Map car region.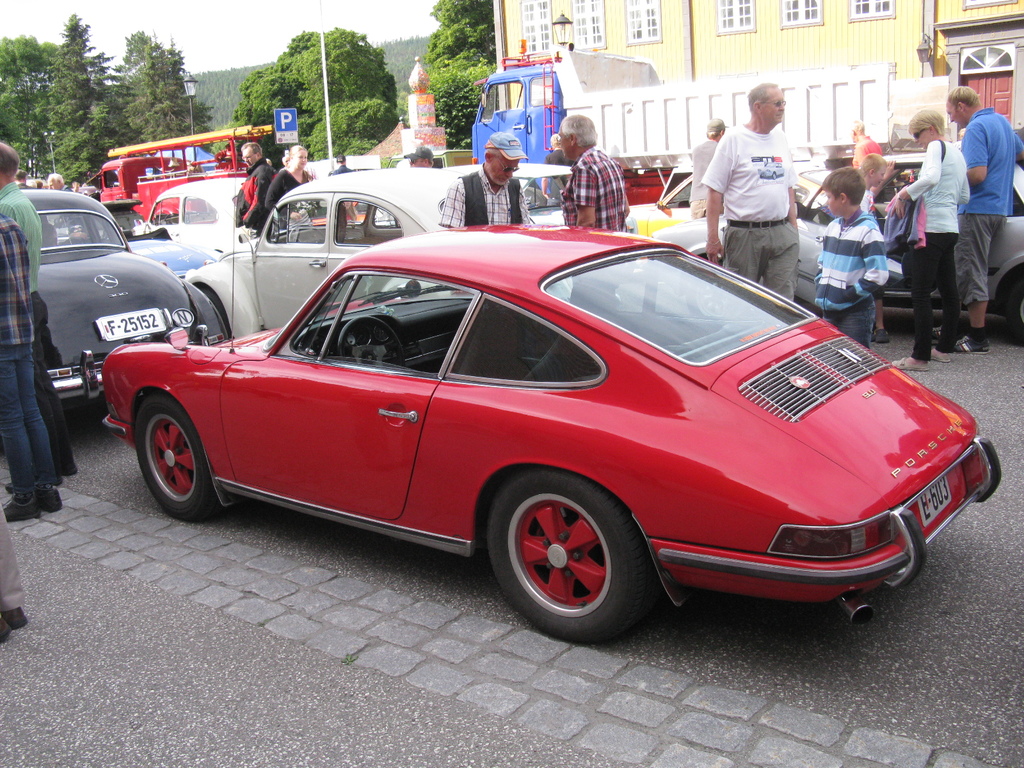
Mapped to <box>36,188,218,401</box>.
